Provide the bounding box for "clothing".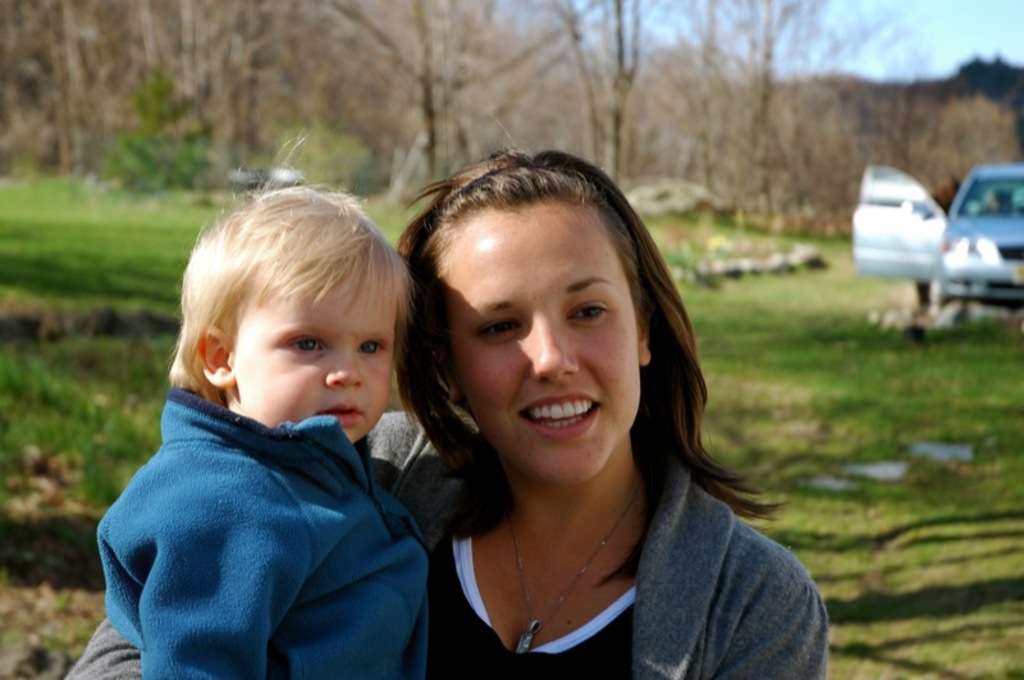
box=[82, 374, 443, 679].
